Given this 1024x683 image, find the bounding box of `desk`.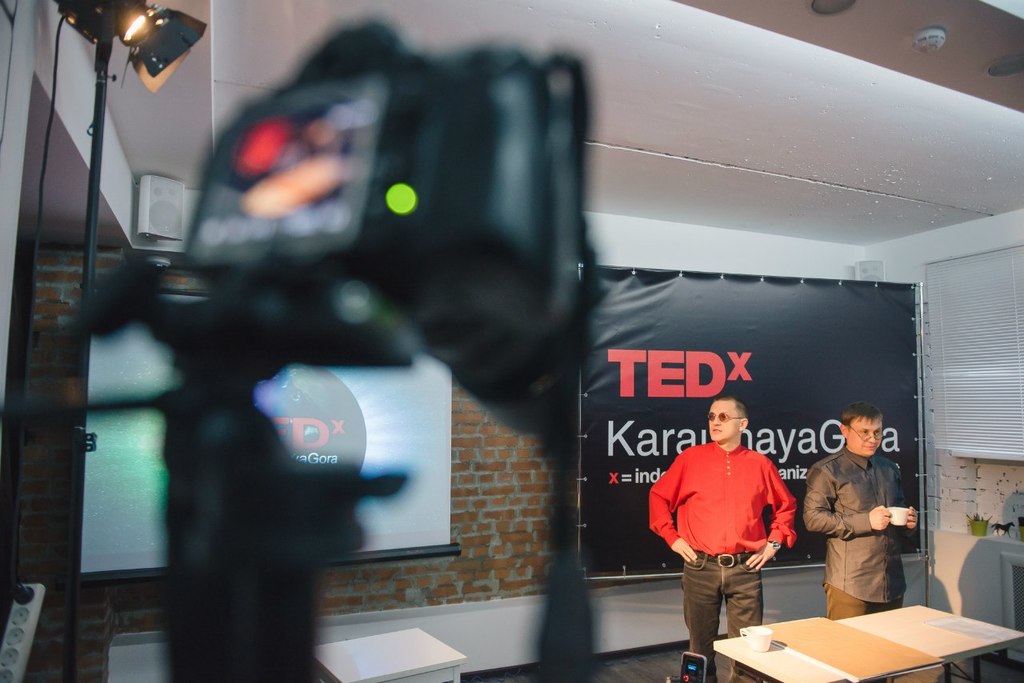
<box>302,619,469,682</box>.
